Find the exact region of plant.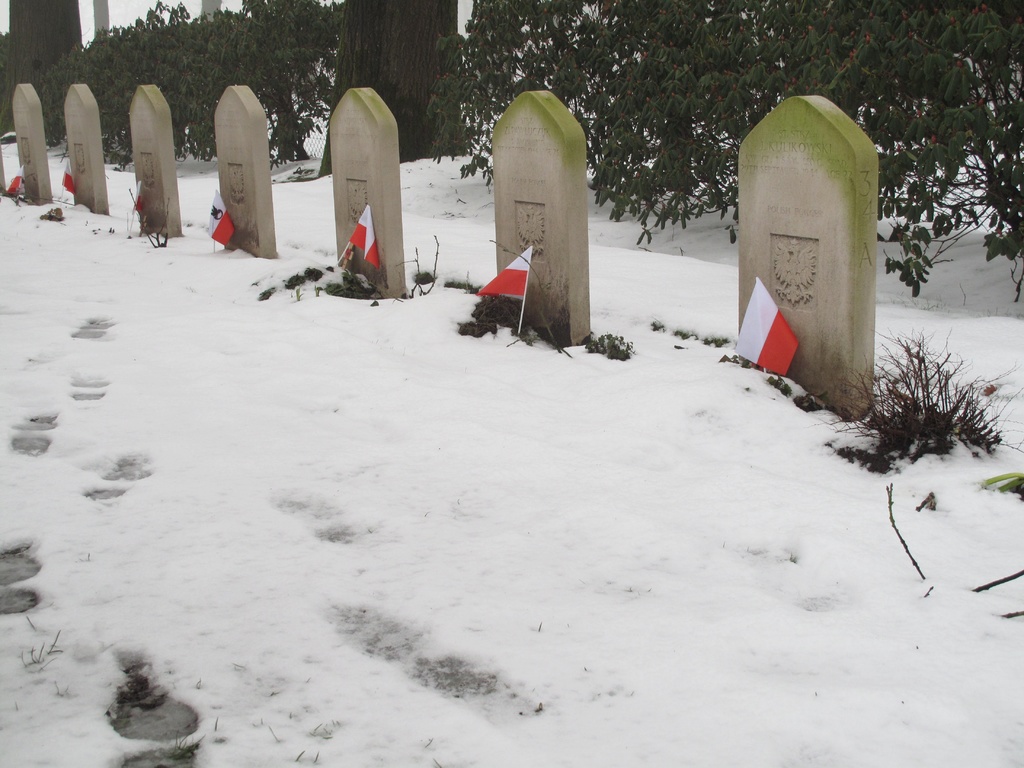
Exact region: box(463, 268, 470, 291).
